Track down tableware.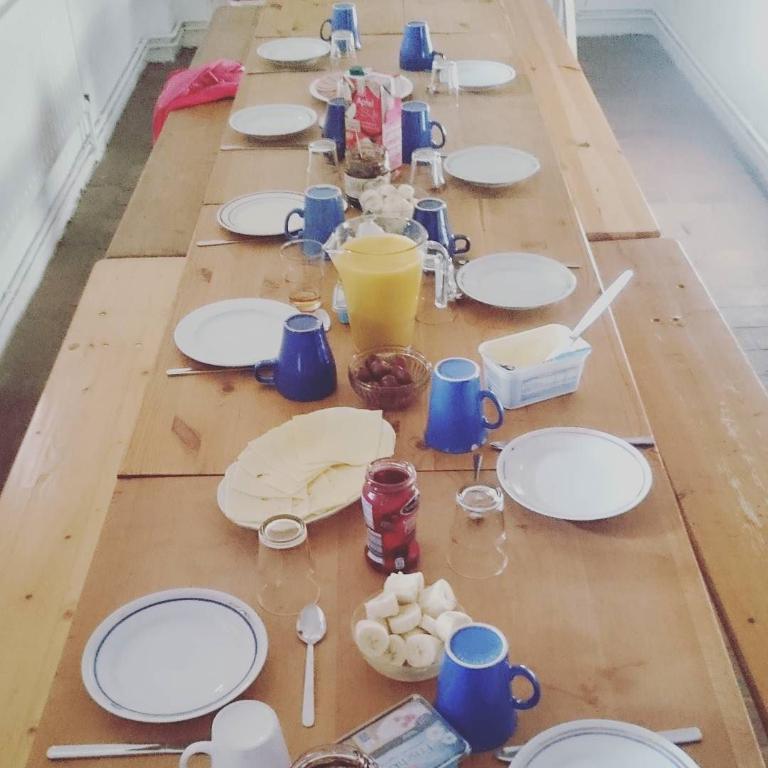
Tracked to locate(217, 405, 395, 528).
